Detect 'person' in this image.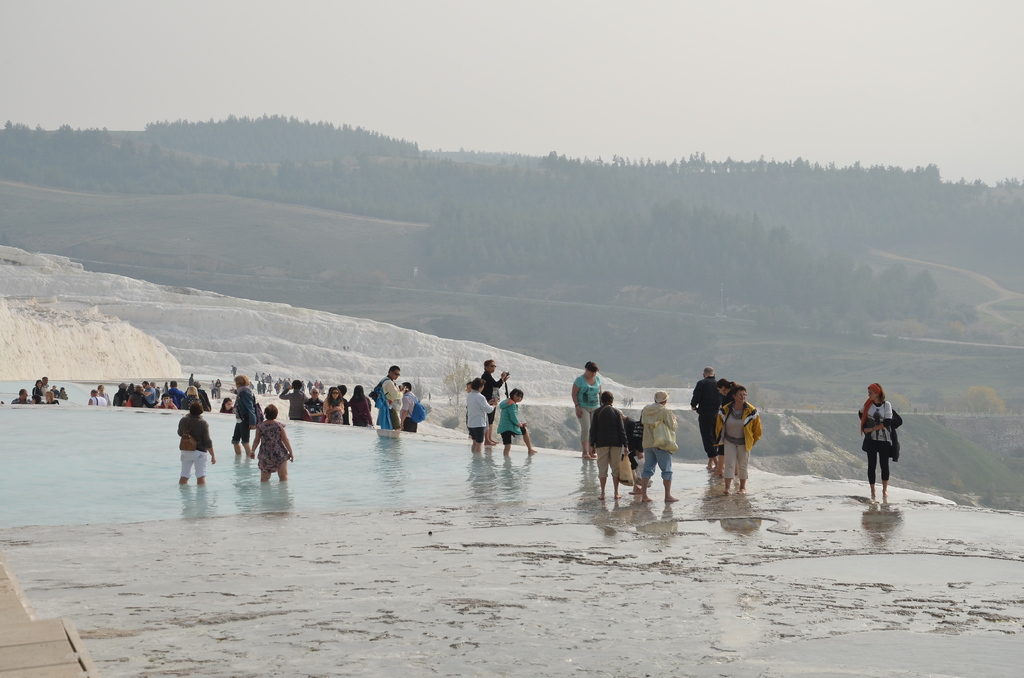
Detection: <region>499, 386, 540, 464</region>.
